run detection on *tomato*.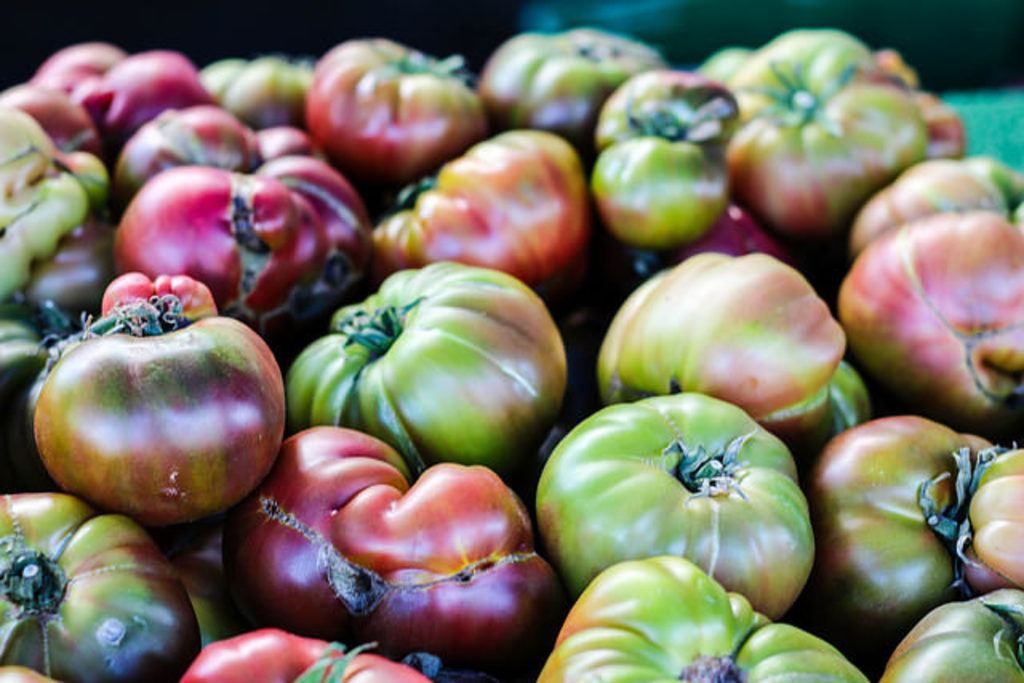
Result: x1=598, y1=251, x2=874, y2=477.
